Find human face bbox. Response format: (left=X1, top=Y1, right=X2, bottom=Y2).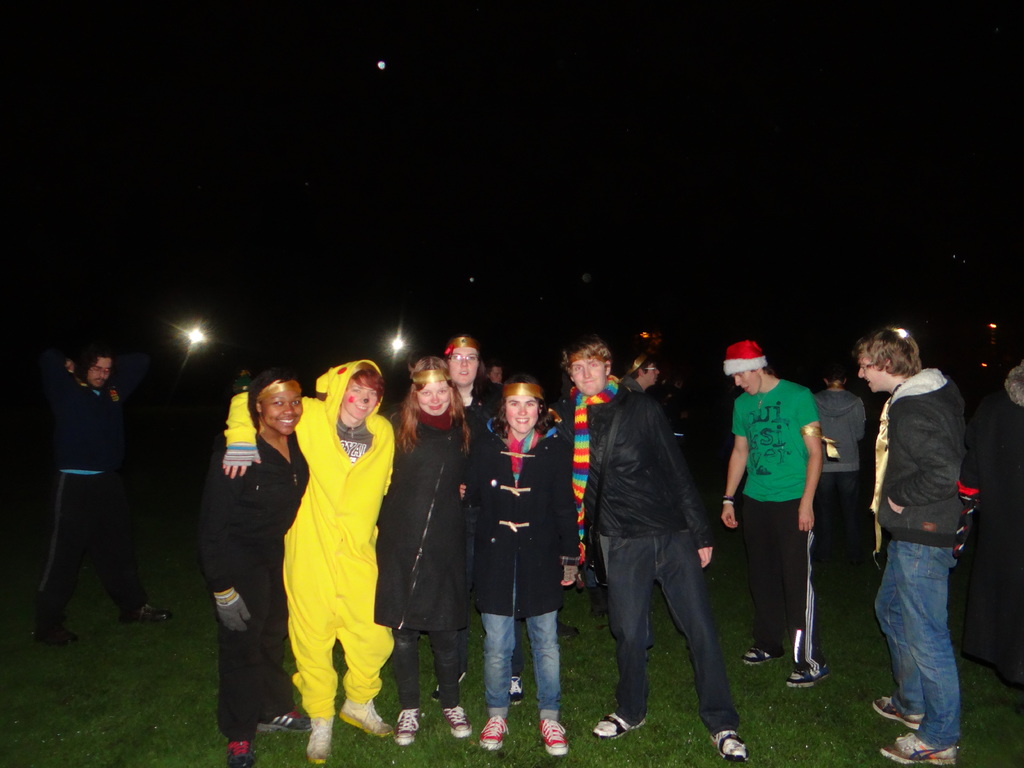
(left=416, top=384, right=452, bottom=415).
